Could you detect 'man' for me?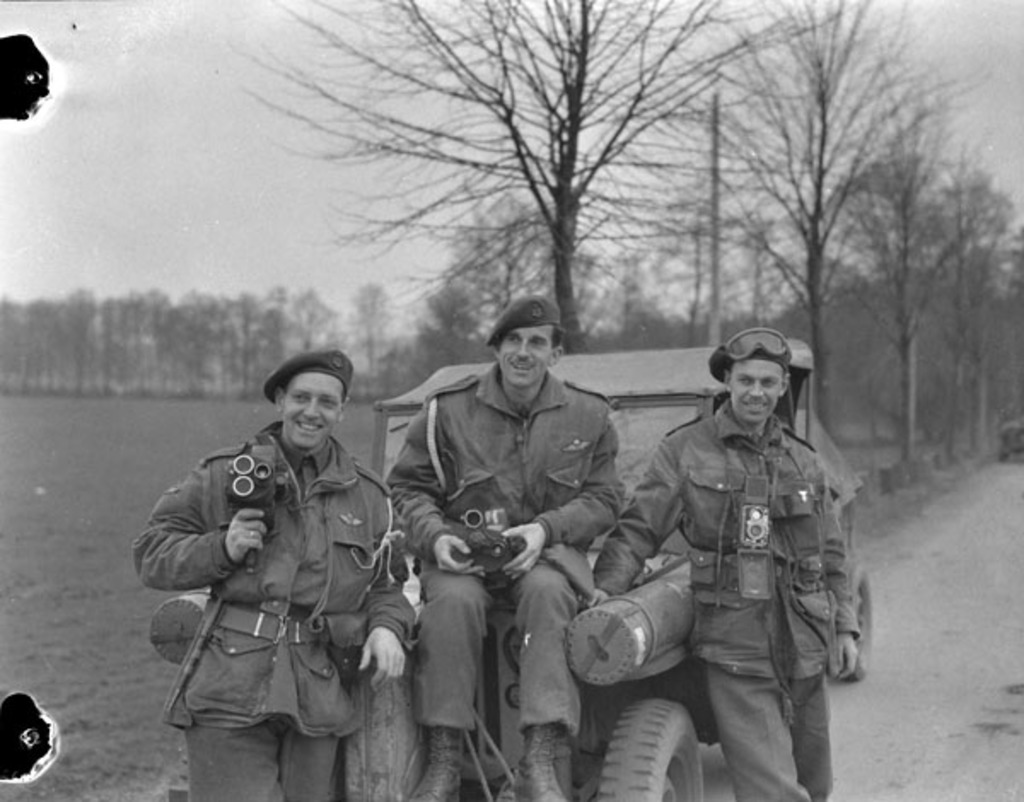
Detection result: [577,328,858,800].
